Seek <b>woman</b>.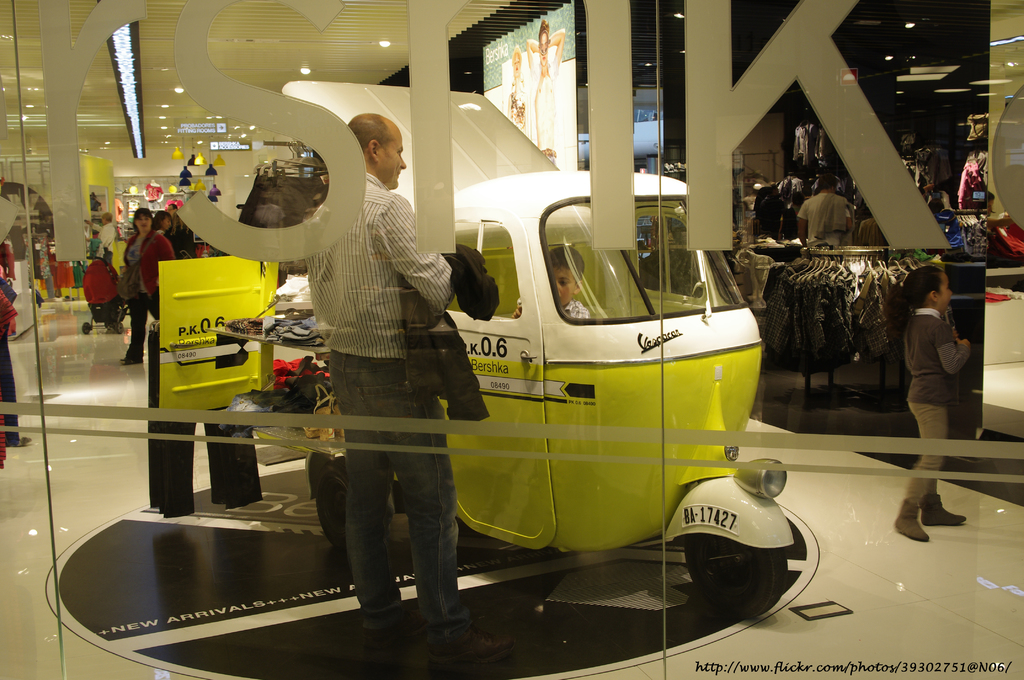
<bbox>152, 209, 173, 237</bbox>.
